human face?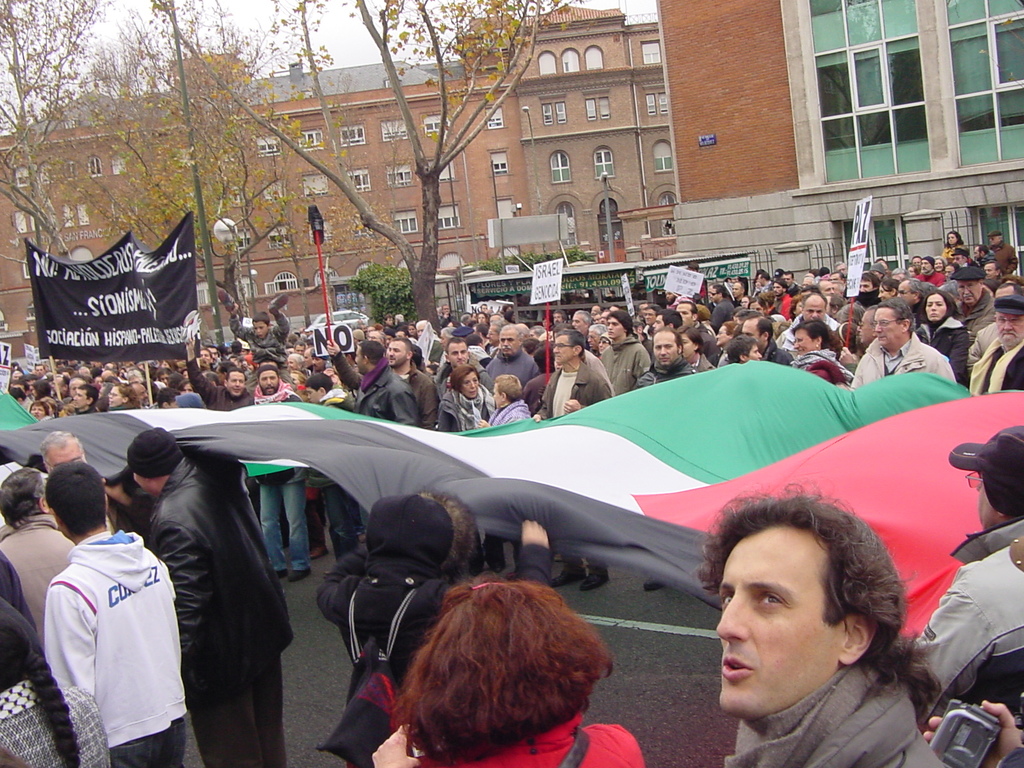
<region>458, 371, 480, 399</region>
